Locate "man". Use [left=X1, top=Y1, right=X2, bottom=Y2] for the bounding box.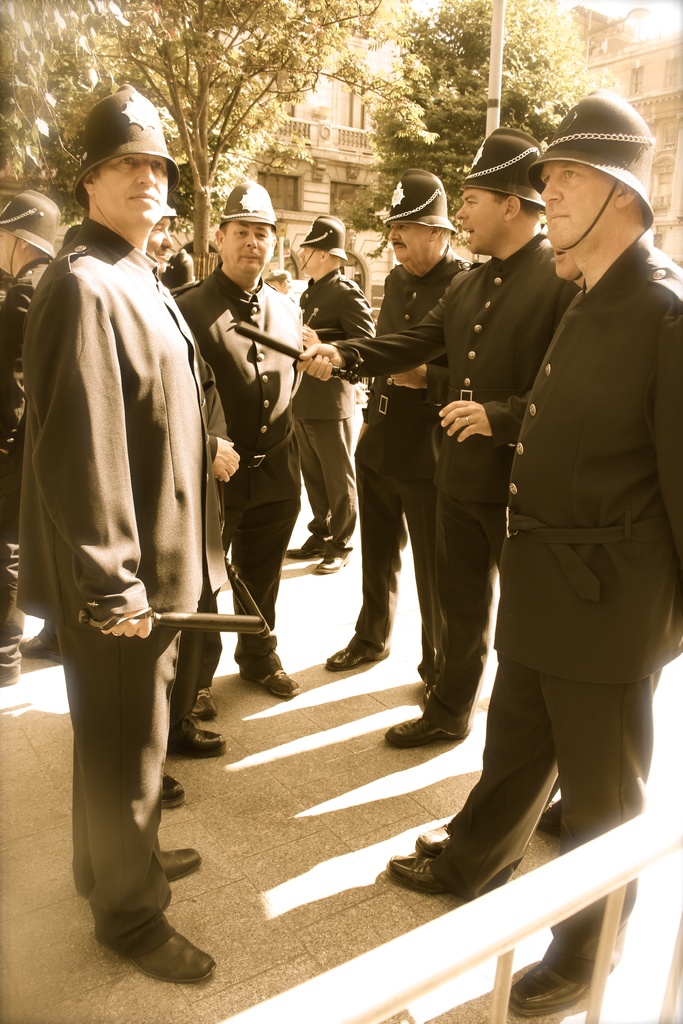
[left=295, top=125, right=575, bottom=744].
